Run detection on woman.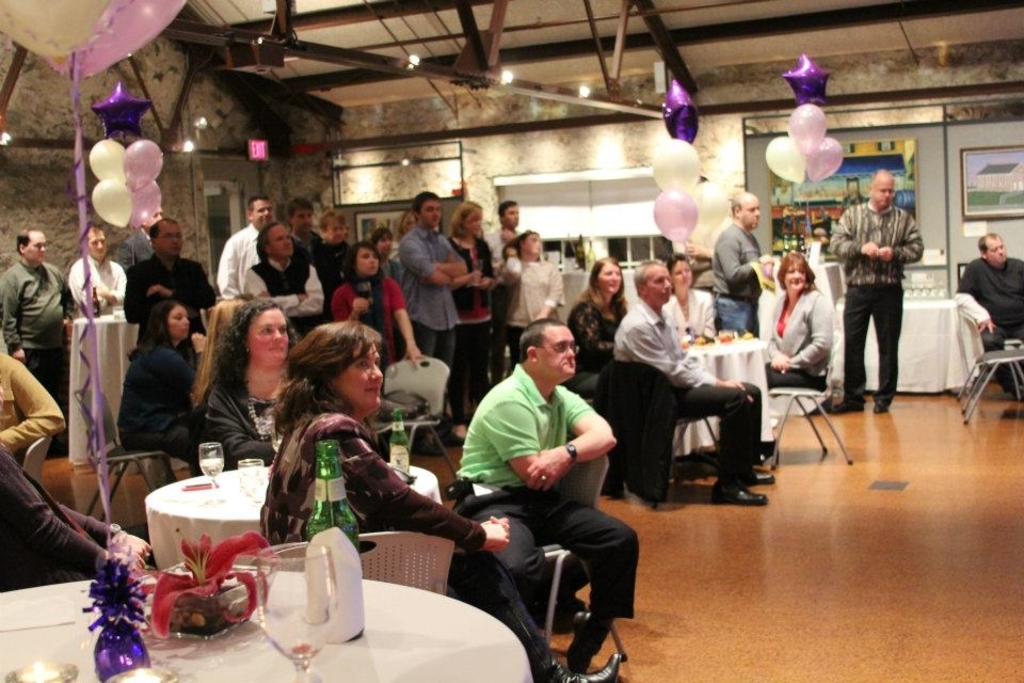
Result: l=661, t=254, r=722, b=339.
